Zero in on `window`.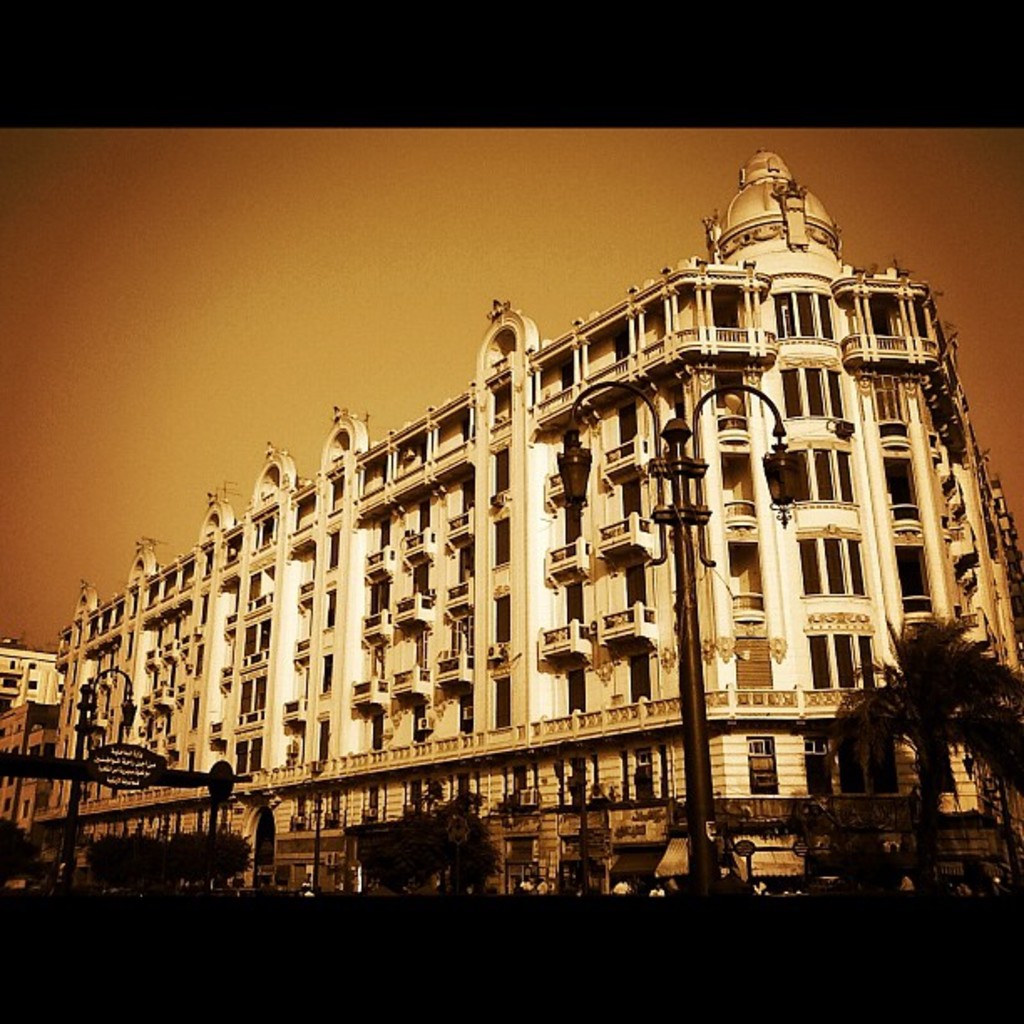
Zeroed in: bbox=(778, 370, 845, 417).
